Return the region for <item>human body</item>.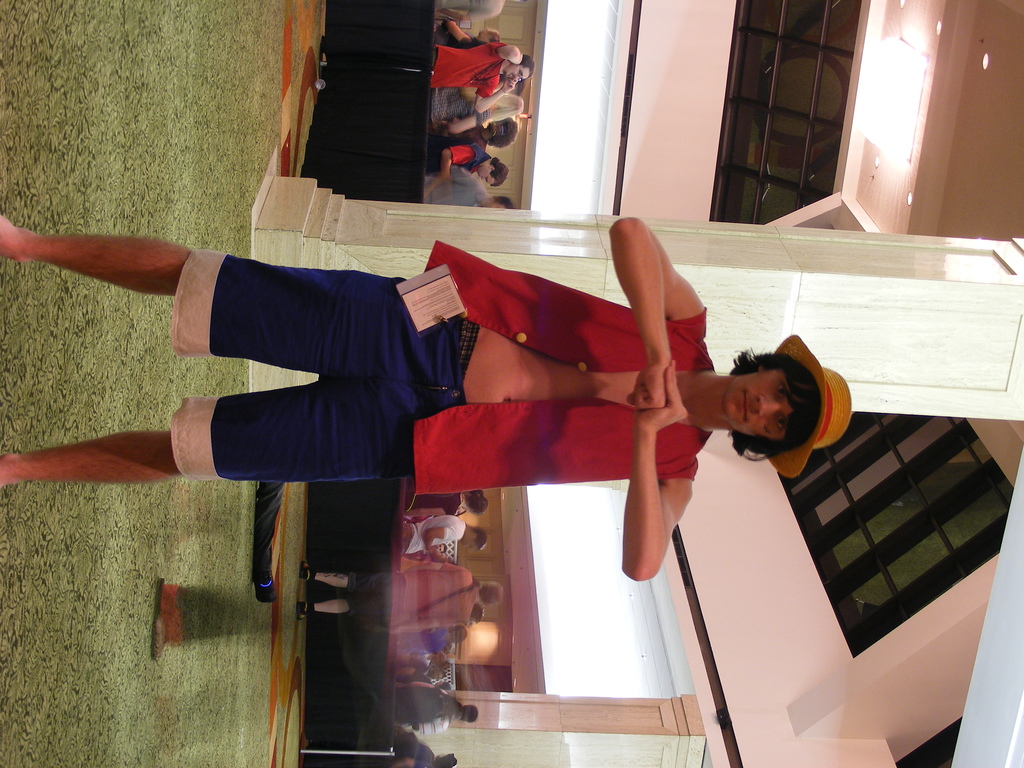
pyautogui.locateOnScreen(436, 2, 509, 33).
